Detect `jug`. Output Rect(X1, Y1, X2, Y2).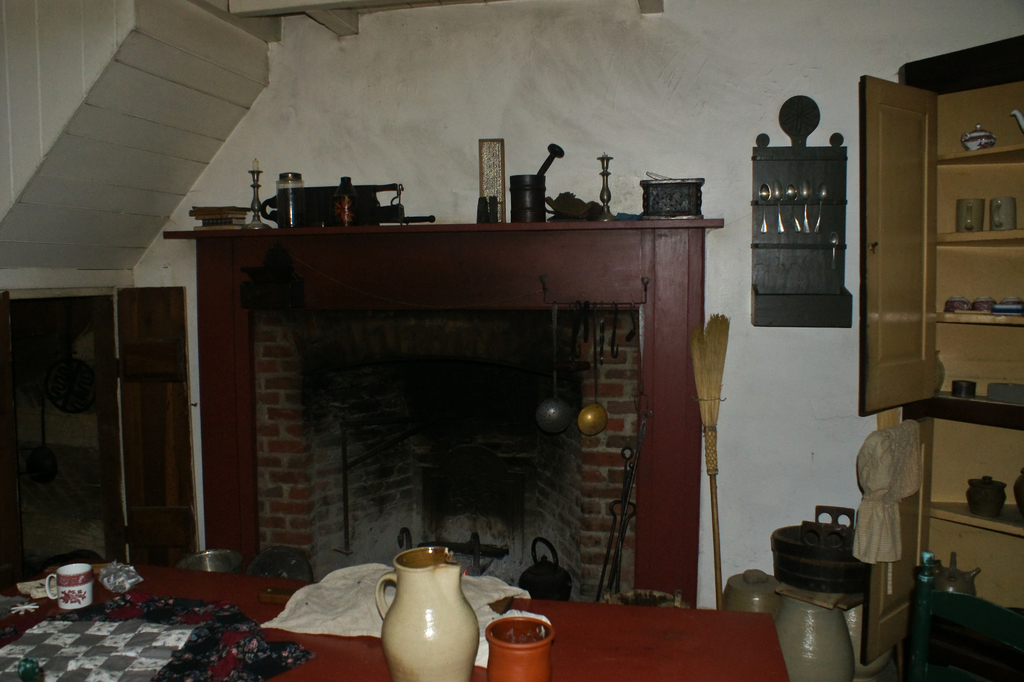
Rect(260, 171, 305, 228).
